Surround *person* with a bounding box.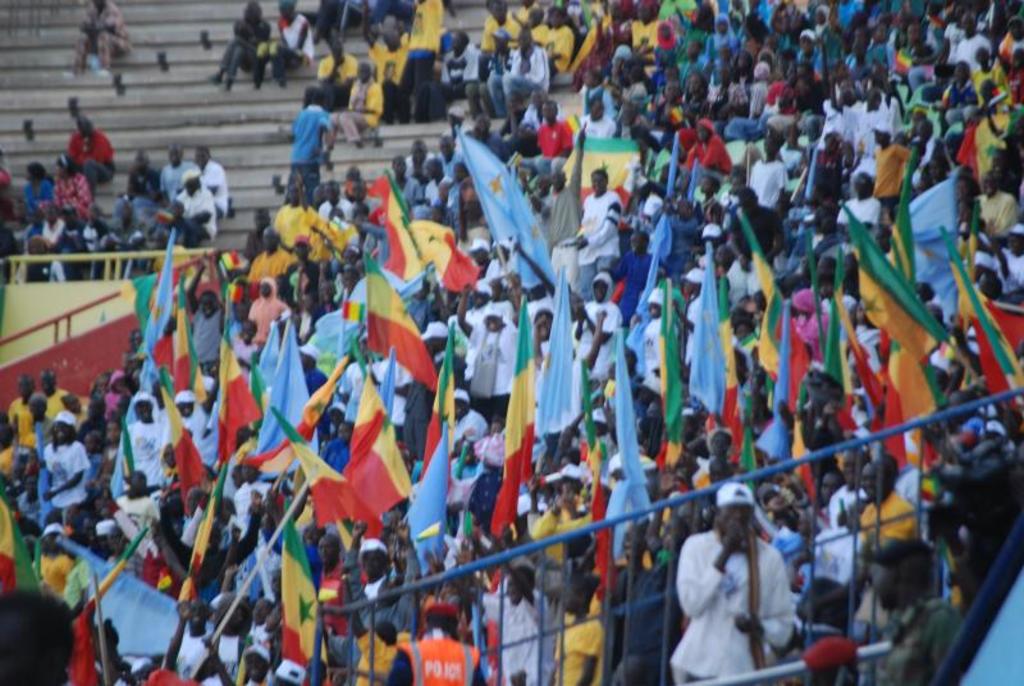
left=288, top=79, right=333, bottom=192.
